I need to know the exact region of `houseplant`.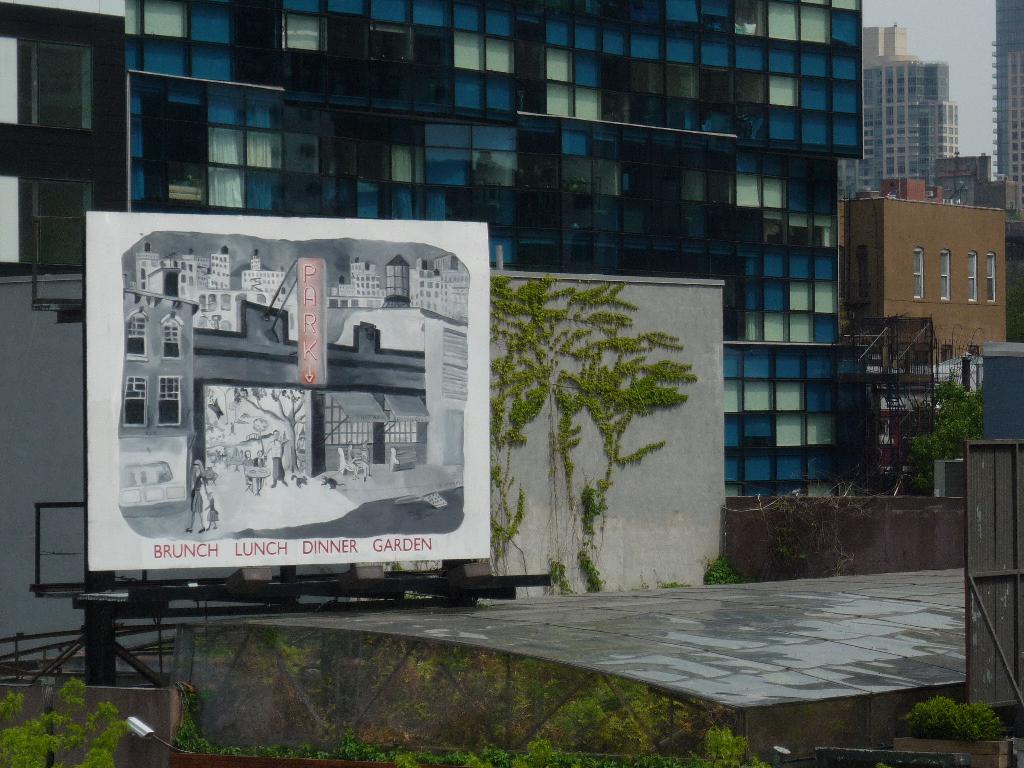
Region: 493:289:704:552.
